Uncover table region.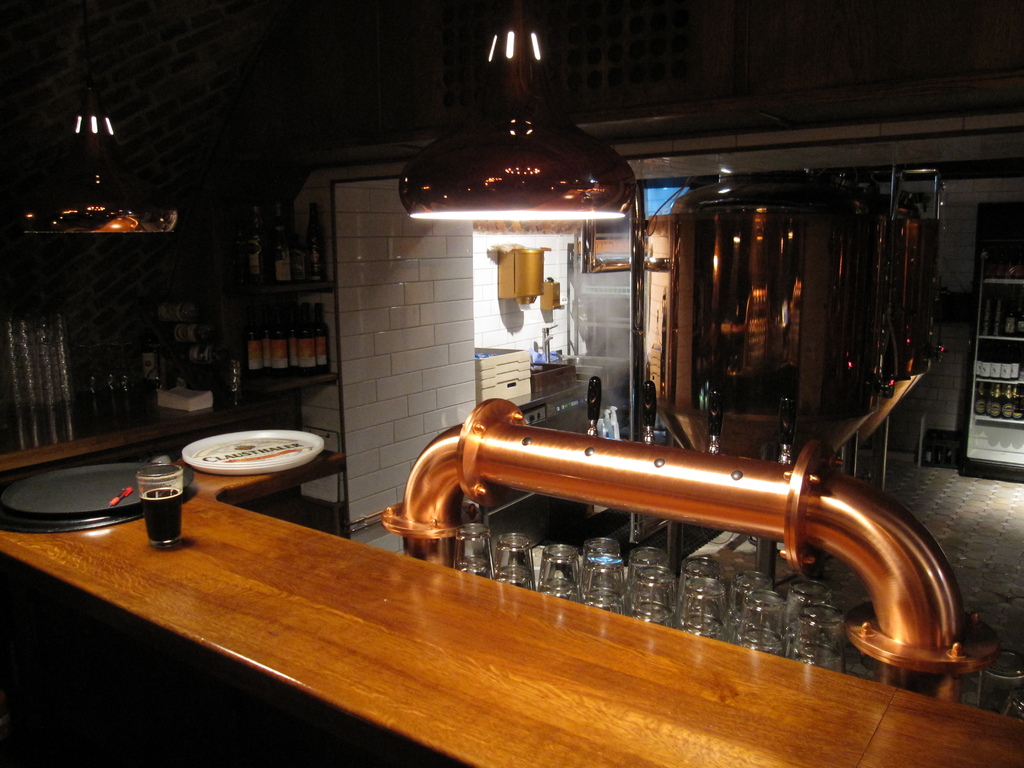
Uncovered: bbox=[26, 461, 936, 767].
